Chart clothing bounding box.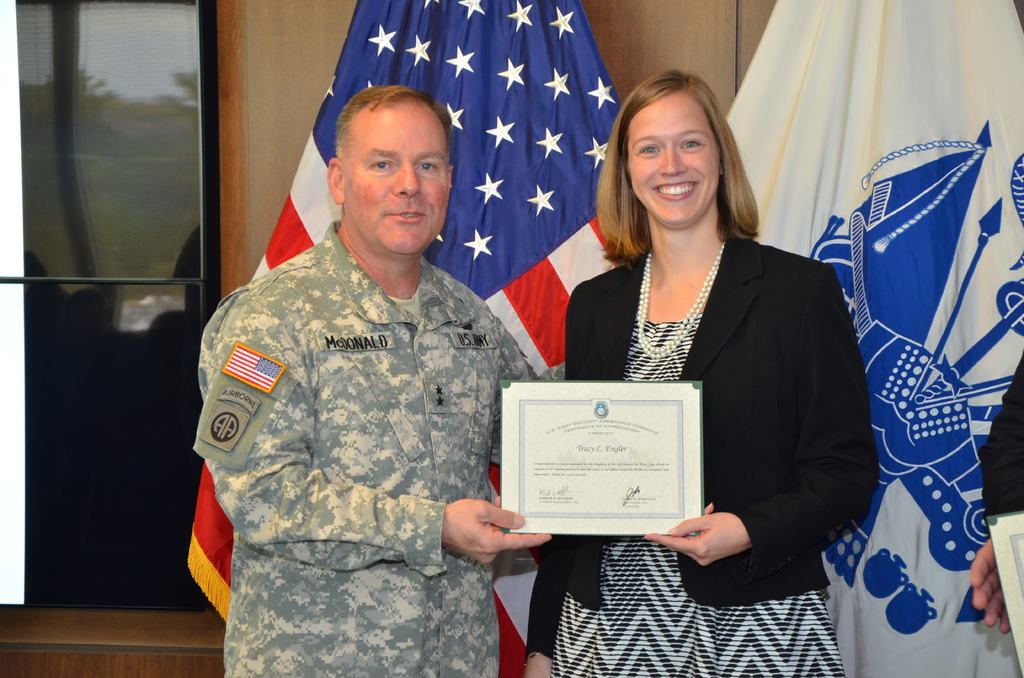
Charted: x1=527 y1=231 x2=879 y2=677.
